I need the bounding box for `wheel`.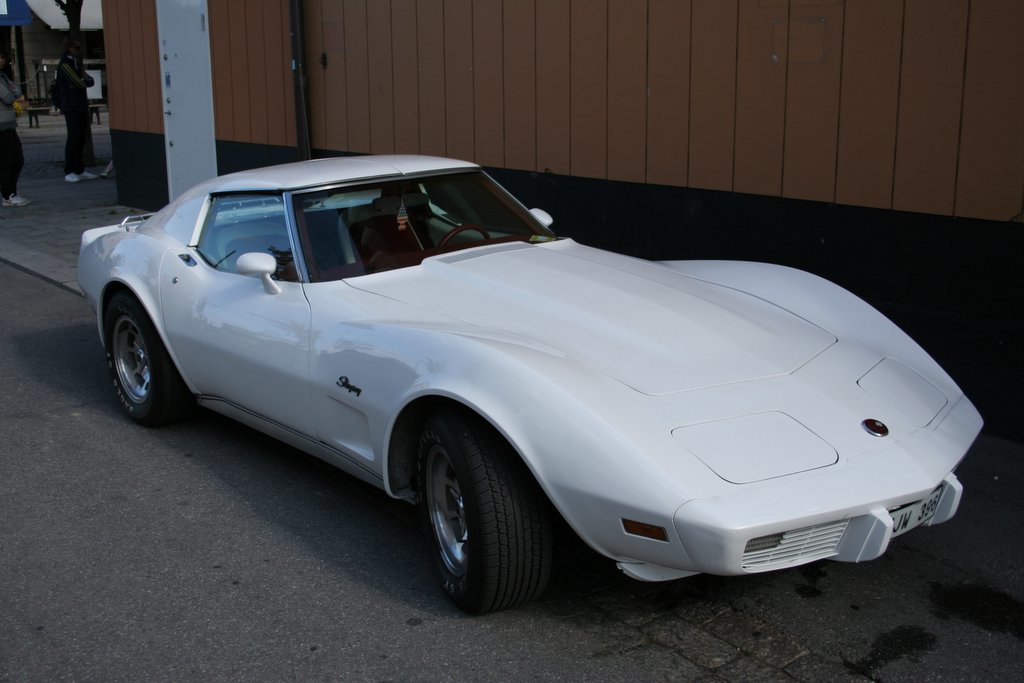
Here it is: [left=112, top=294, right=189, bottom=423].
